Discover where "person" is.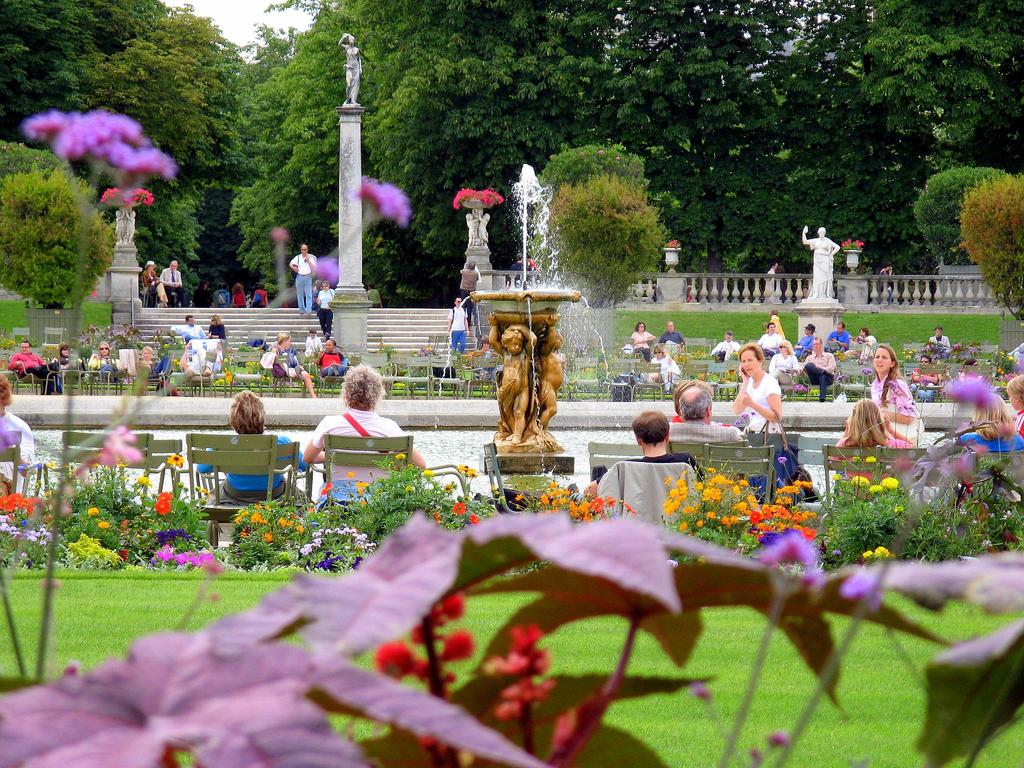
Discovered at detection(289, 243, 314, 317).
